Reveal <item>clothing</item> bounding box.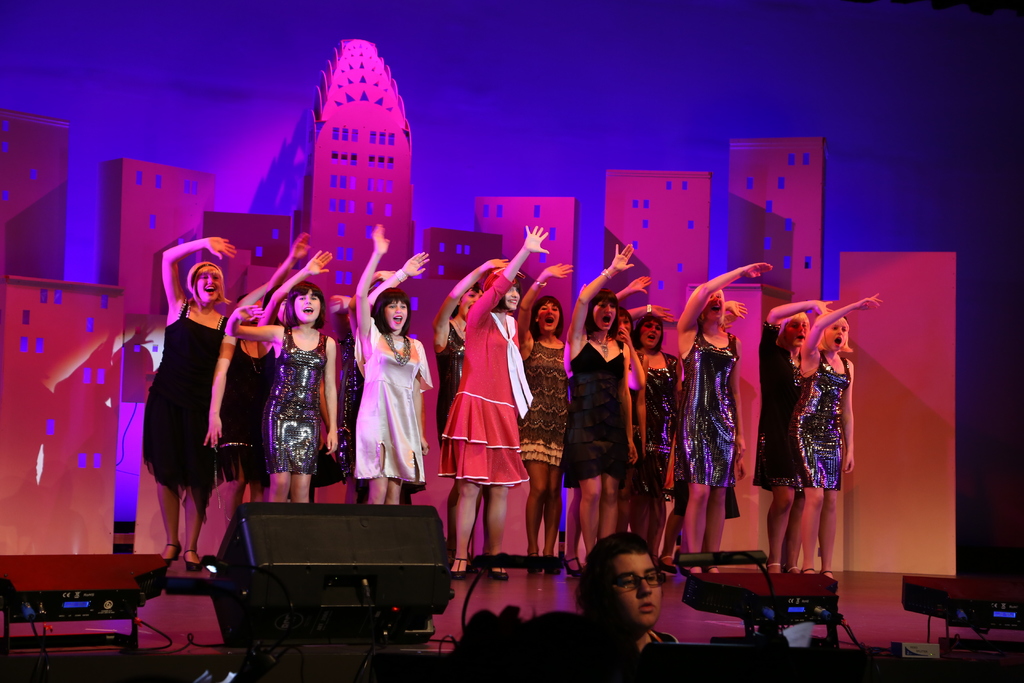
Revealed: [214, 333, 275, 491].
